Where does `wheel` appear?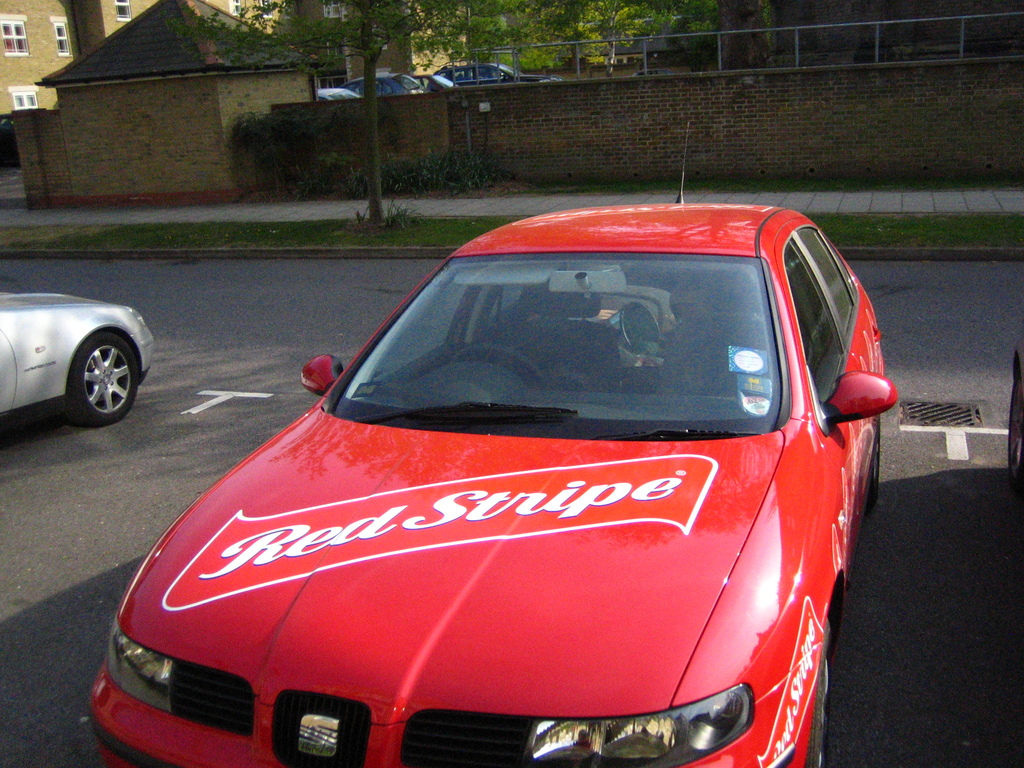
Appears at locate(1008, 388, 1023, 480).
